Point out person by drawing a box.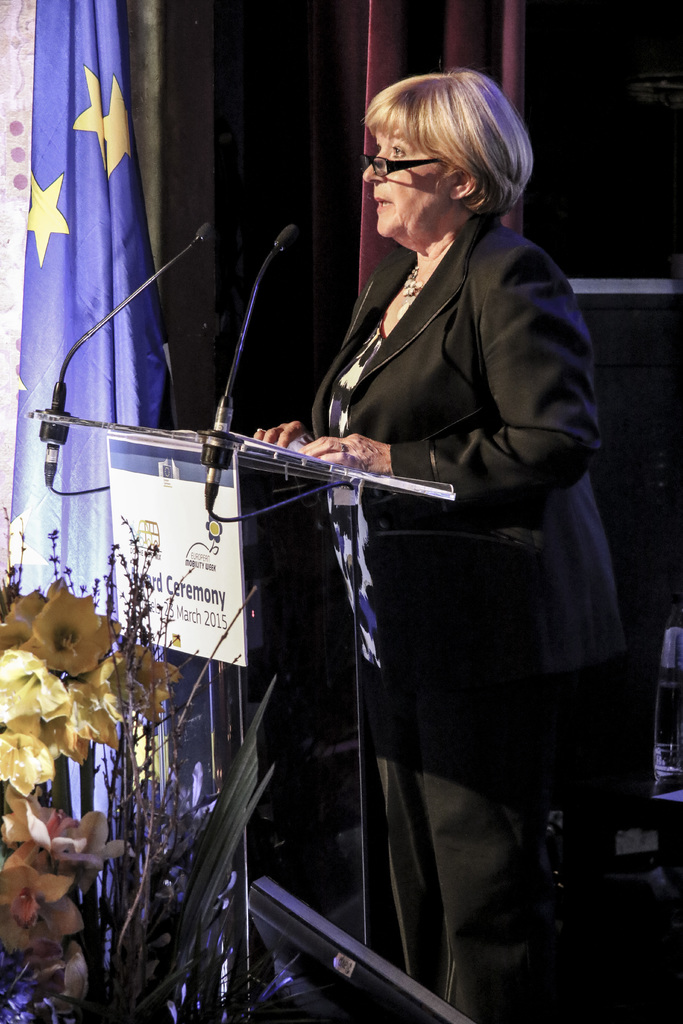
{"left": 225, "top": 49, "right": 598, "bottom": 980}.
